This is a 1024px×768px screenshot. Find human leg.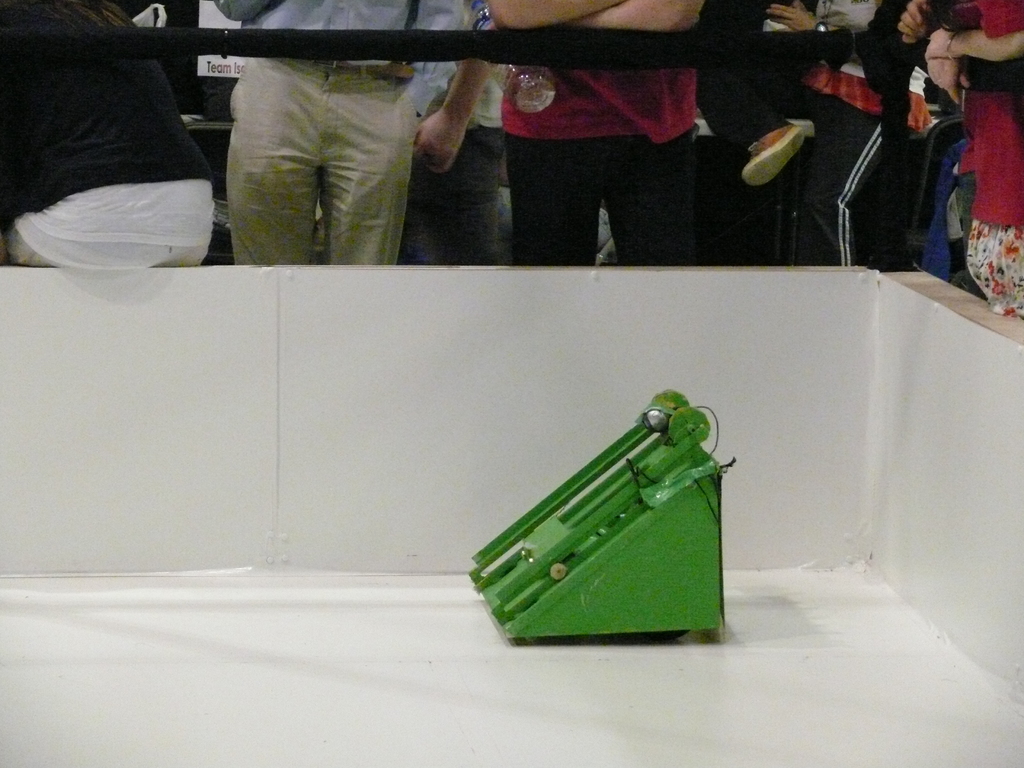
Bounding box: <bbox>686, 0, 800, 193</bbox>.
